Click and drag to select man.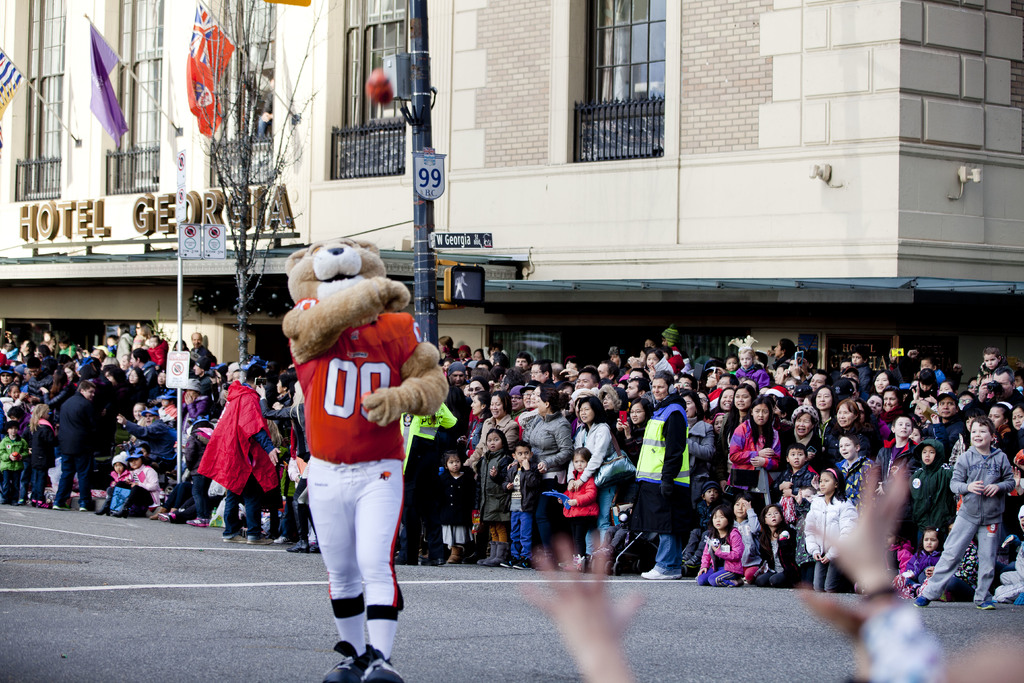
Selection: select_region(448, 361, 465, 388).
